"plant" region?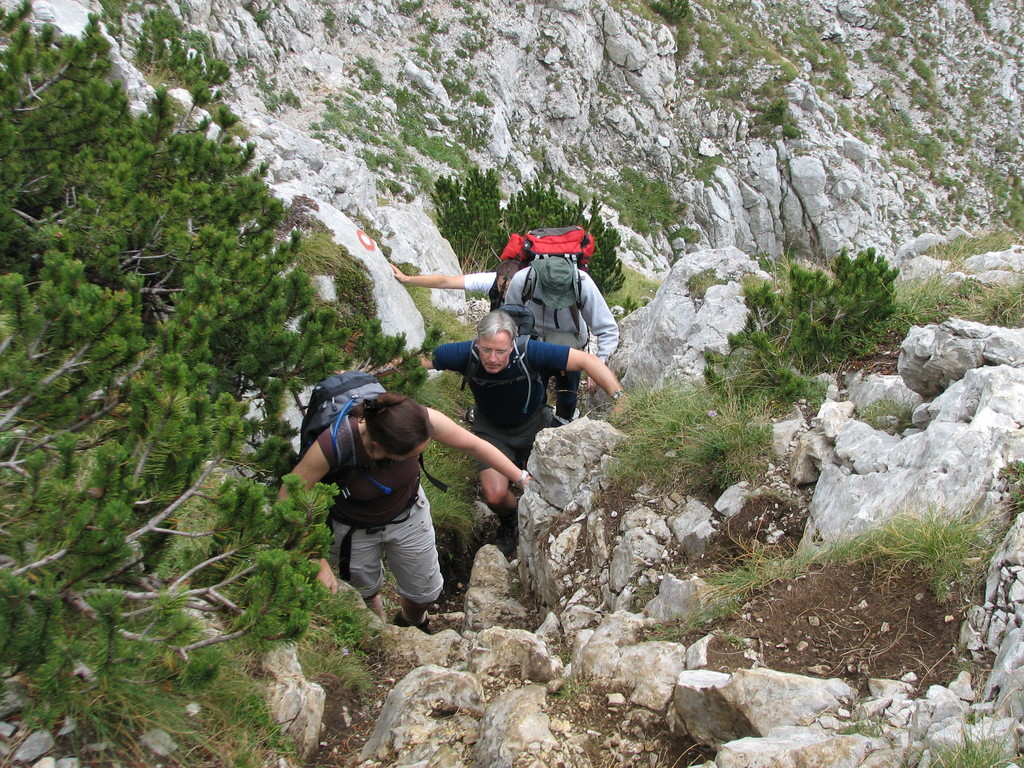
bbox=(593, 167, 687, 236)
